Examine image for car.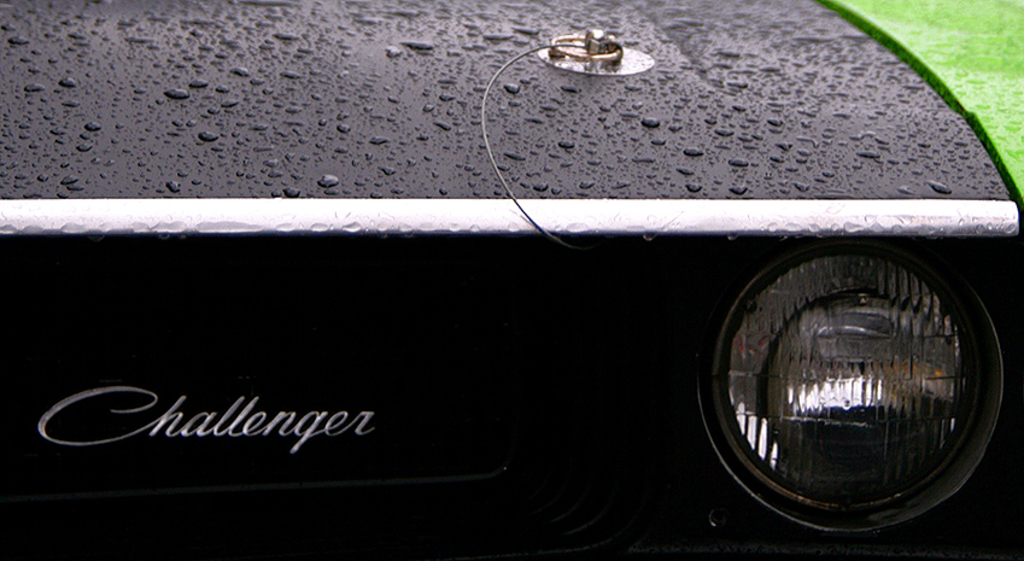
Examination result: l=0, t=0, r=1023, b=560.
